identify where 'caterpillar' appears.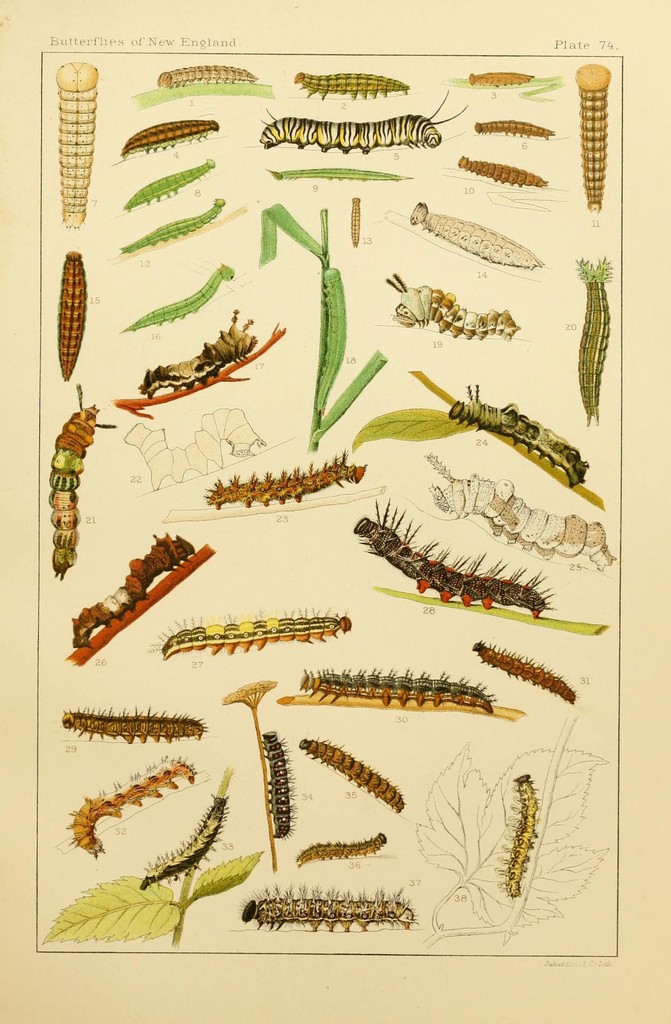
Appears at (left=353, top=493, right=551, bottom=619).
